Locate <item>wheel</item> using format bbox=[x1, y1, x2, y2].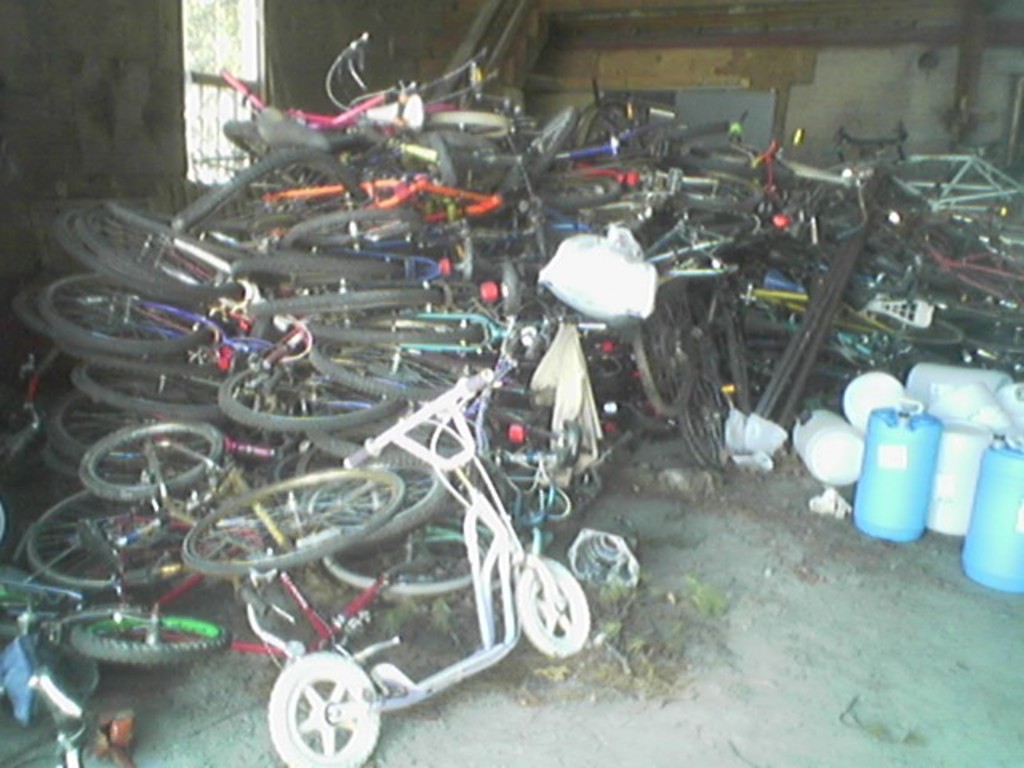
bbox=[546, 170, 642, 203].
